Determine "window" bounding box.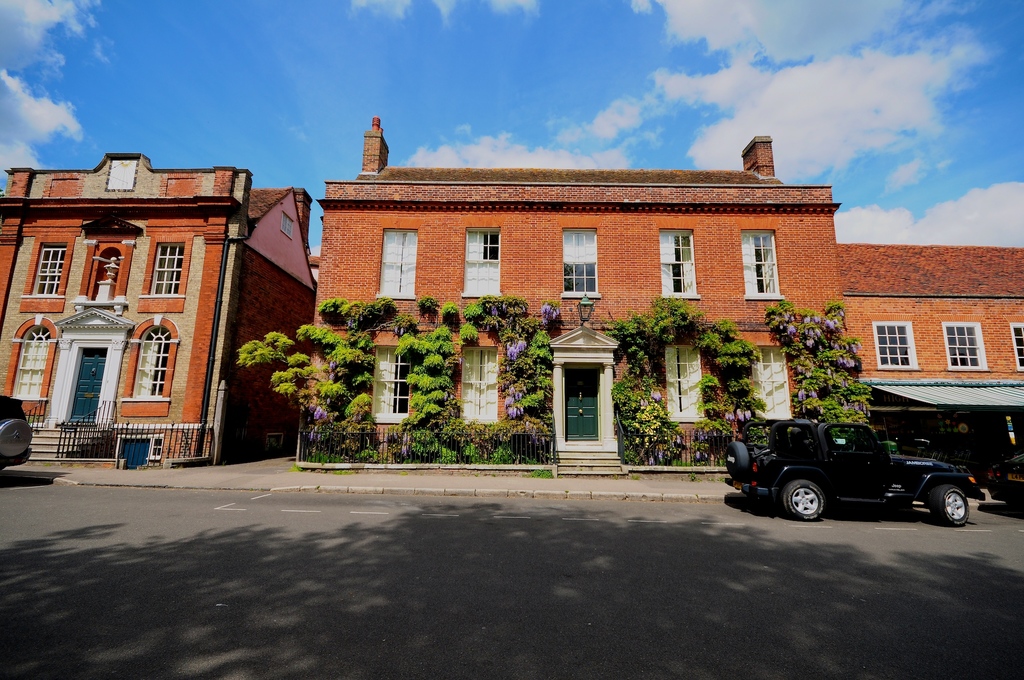
Determined: BBox(8, 324, 55, 399).
